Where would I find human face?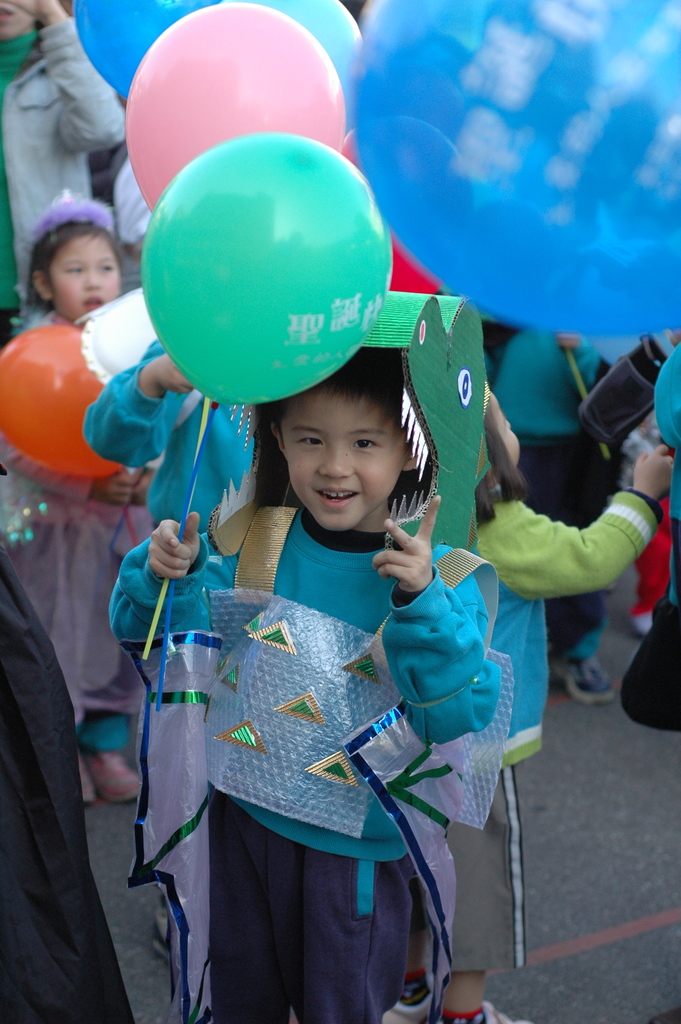
At left=51, top=227, right=115, bottom=323.
